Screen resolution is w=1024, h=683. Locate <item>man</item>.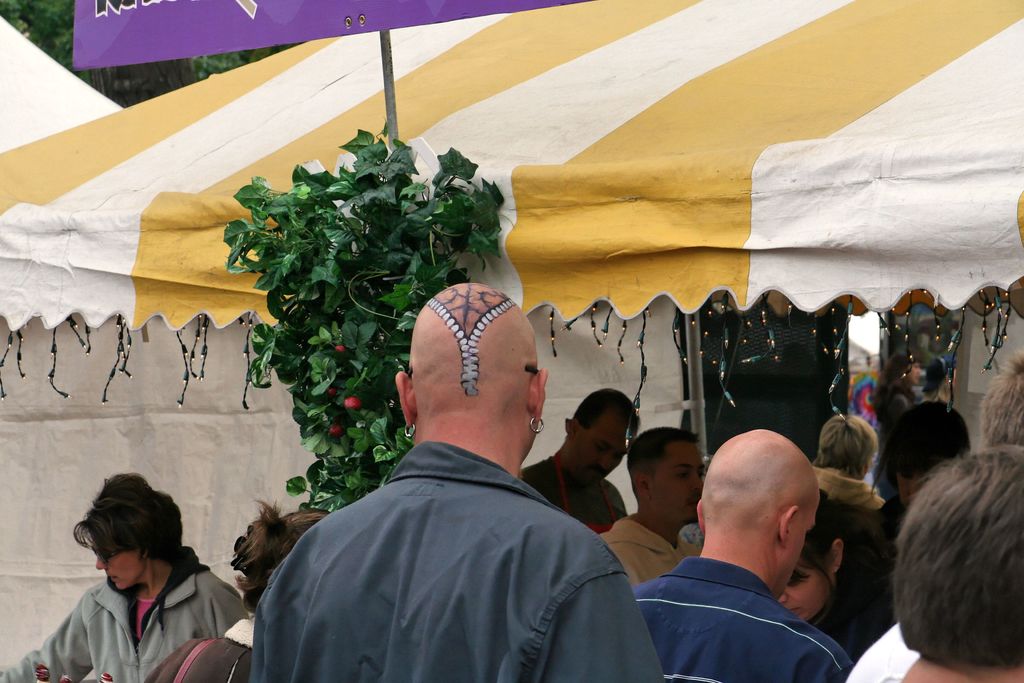
248 280 669 682.
